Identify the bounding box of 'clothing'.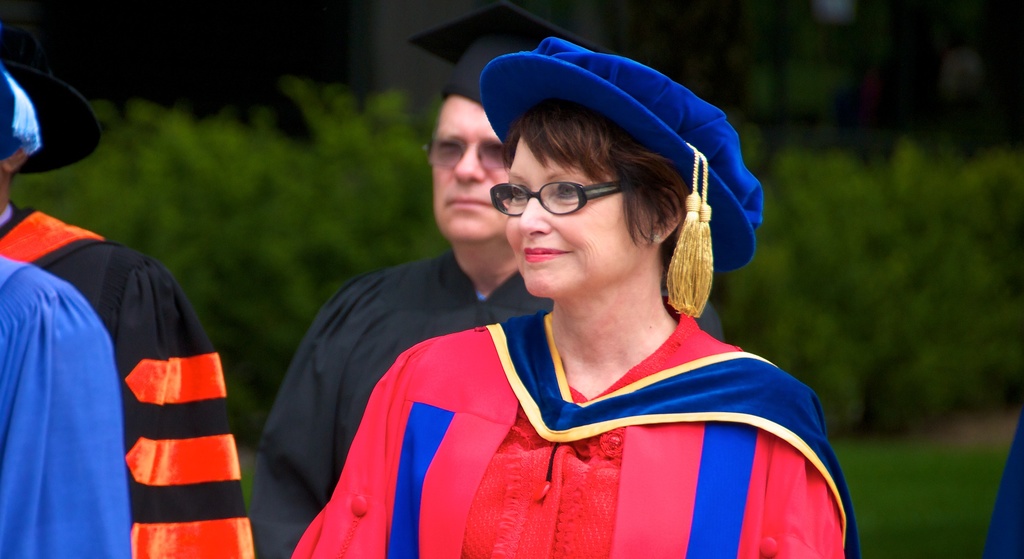
(left=0, top=204, right=256, bottom=558).
